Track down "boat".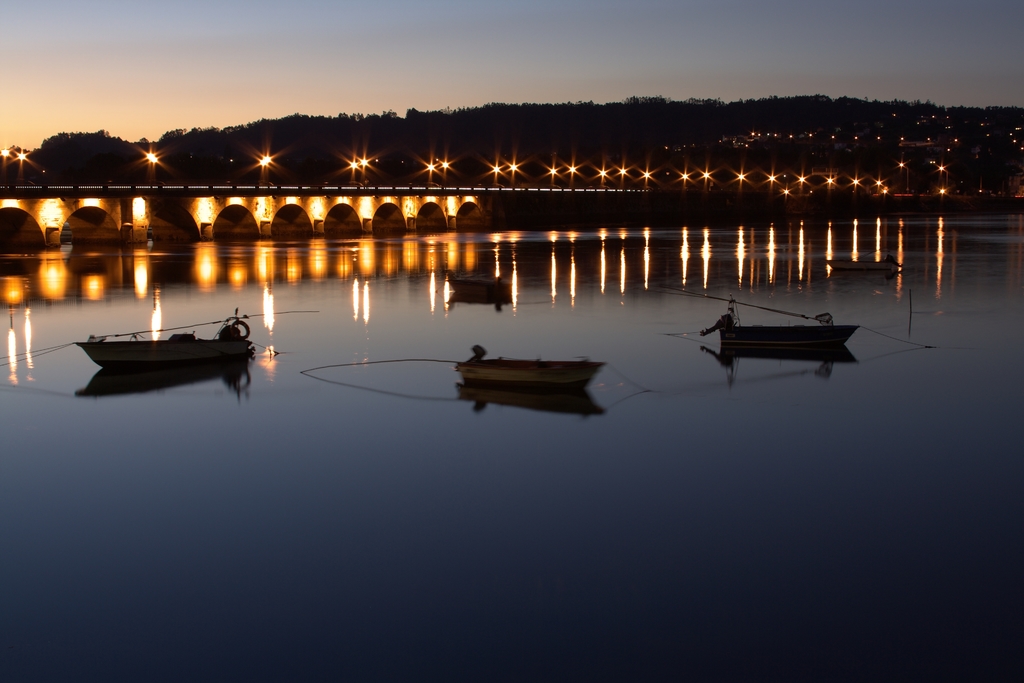
Tracked to box=[698, 317, 865, 347].
